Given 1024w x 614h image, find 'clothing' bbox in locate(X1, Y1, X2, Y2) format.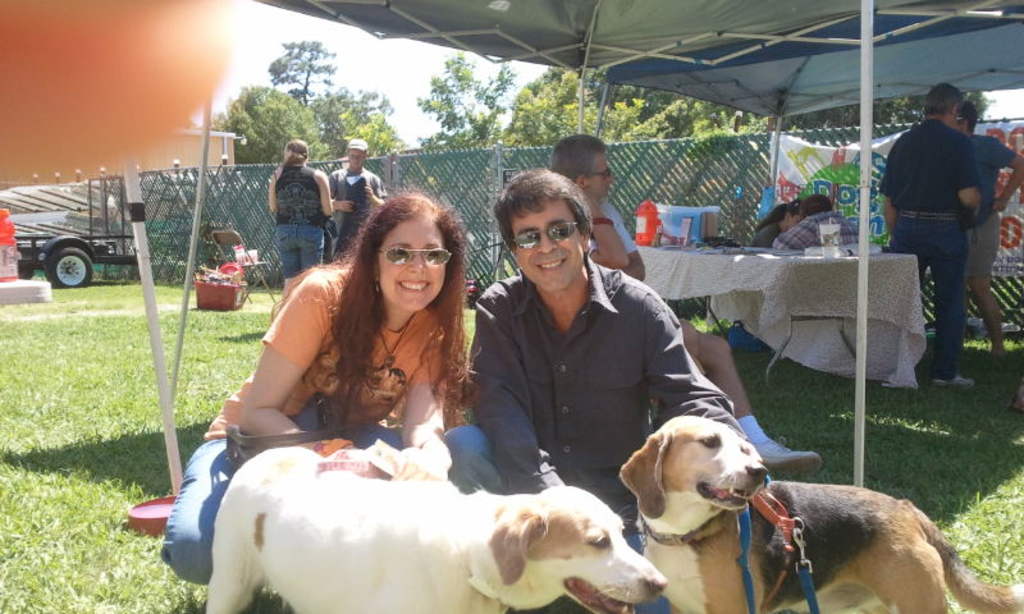
locate(273, 151, 335, 283).
